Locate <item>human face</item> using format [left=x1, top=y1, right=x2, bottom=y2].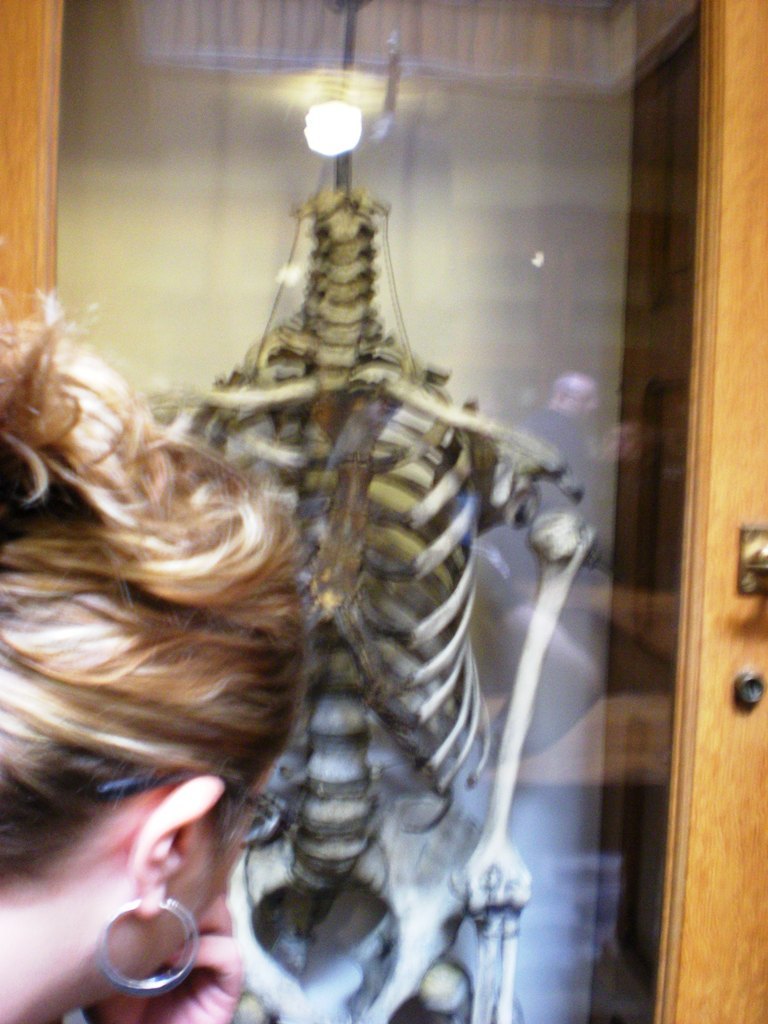
[left=139, top=758, right=270, bottom=976].
